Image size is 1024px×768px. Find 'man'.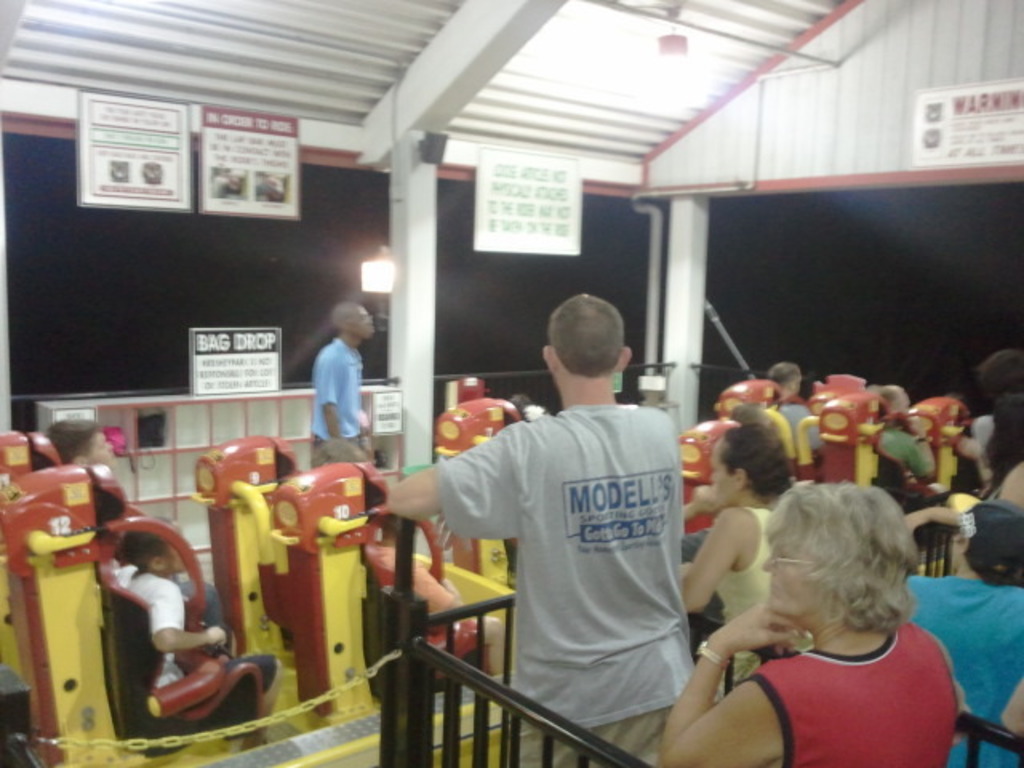
select_region(405, 290, 741, 757).
